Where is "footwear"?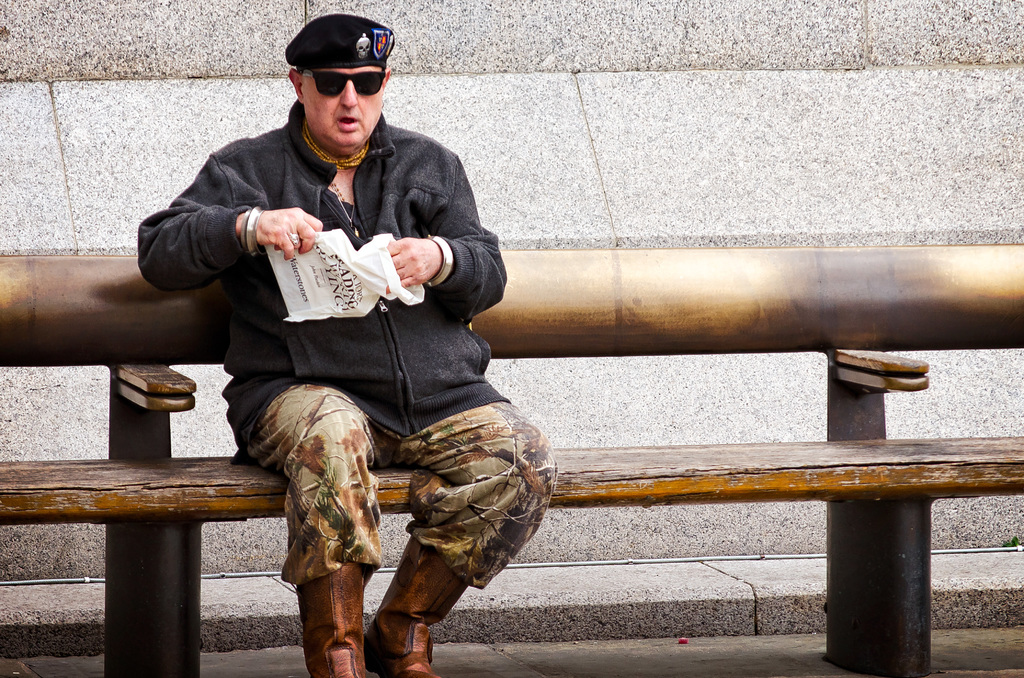
(left=297, top=559, right=364, bottom=677).
